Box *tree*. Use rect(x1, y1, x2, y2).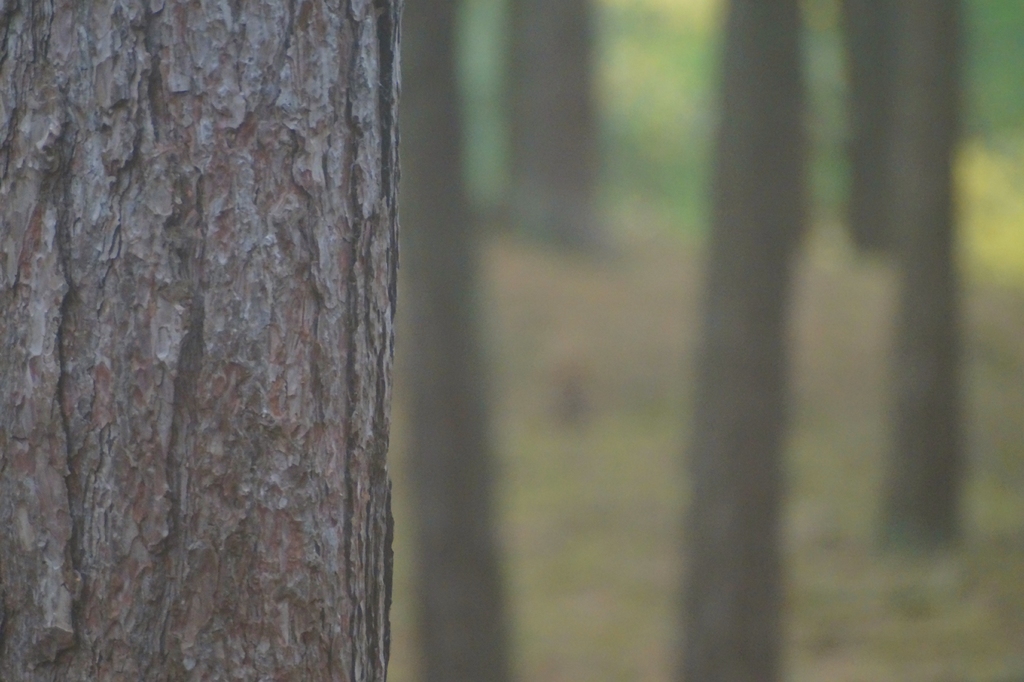
rect(395, 0, 515, 681).
